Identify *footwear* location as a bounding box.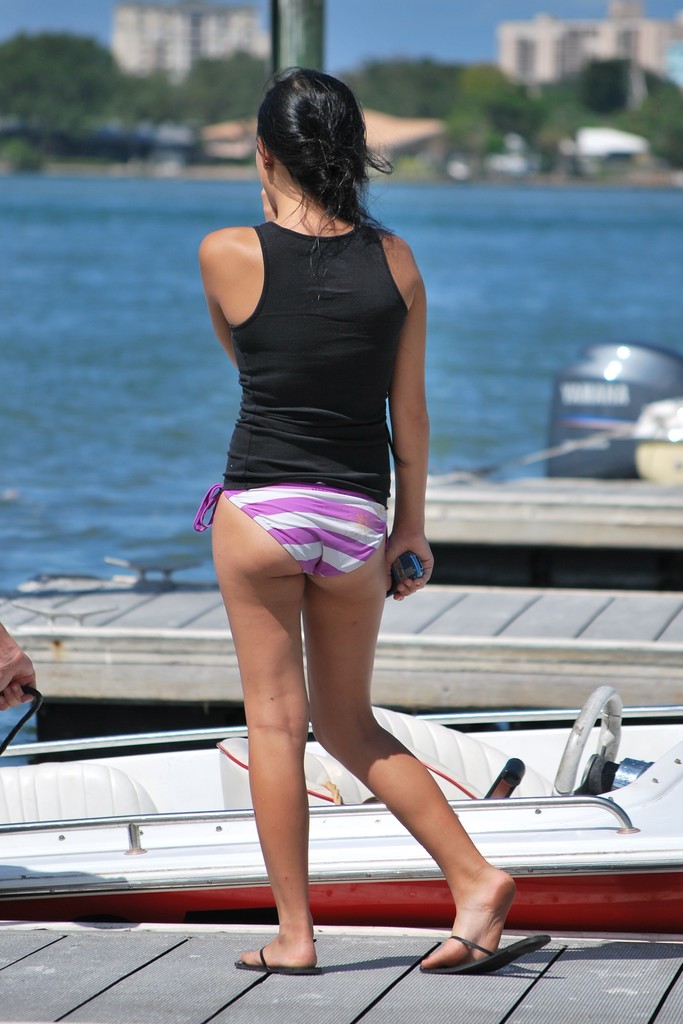
{"left": 421, "top": 934, "right": 554, "bottom": 977}.
